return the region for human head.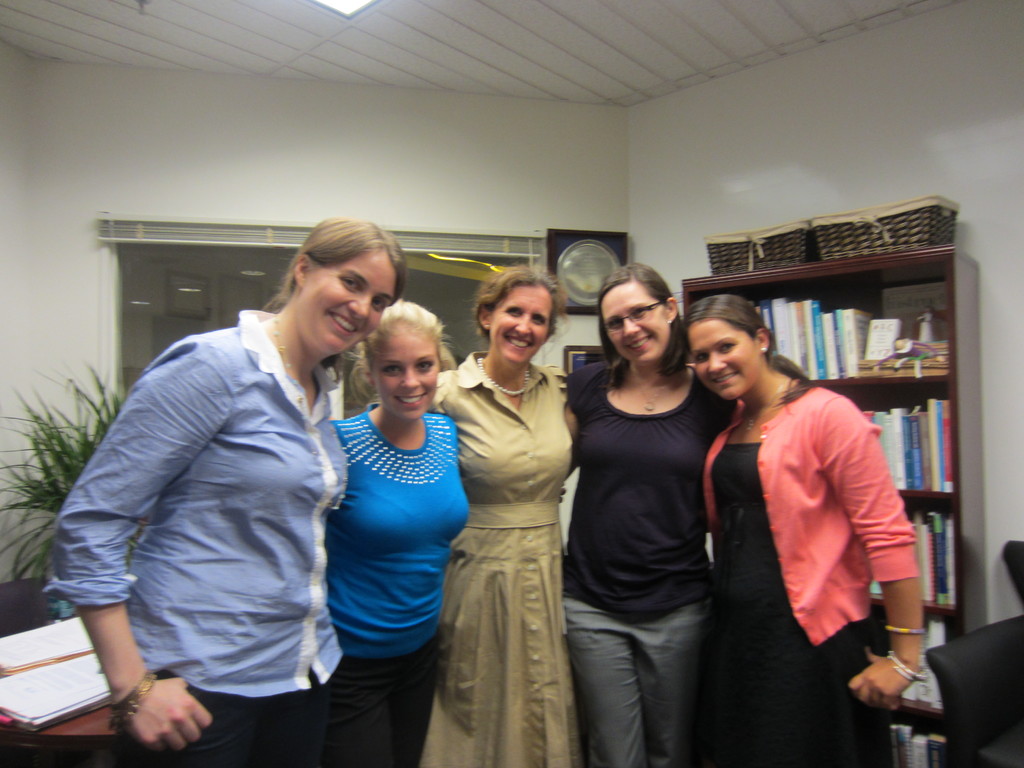
<box>348,299,466,422</box>.
